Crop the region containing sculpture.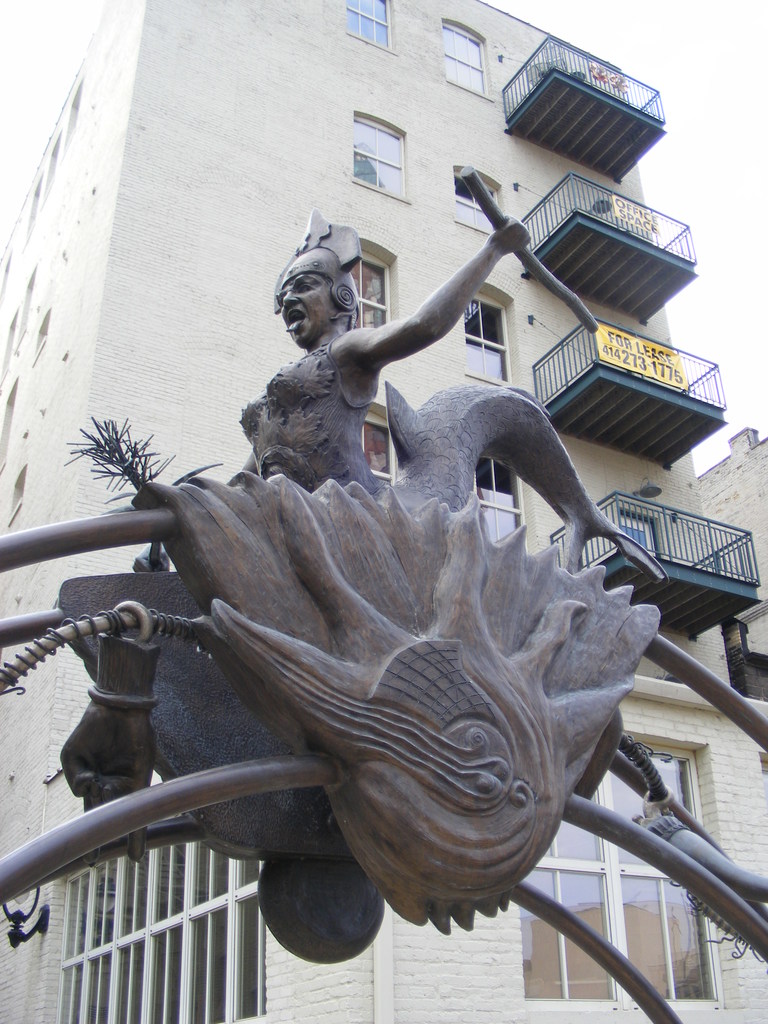
Crop region: <region>2, 172, 766, 976</region>.
